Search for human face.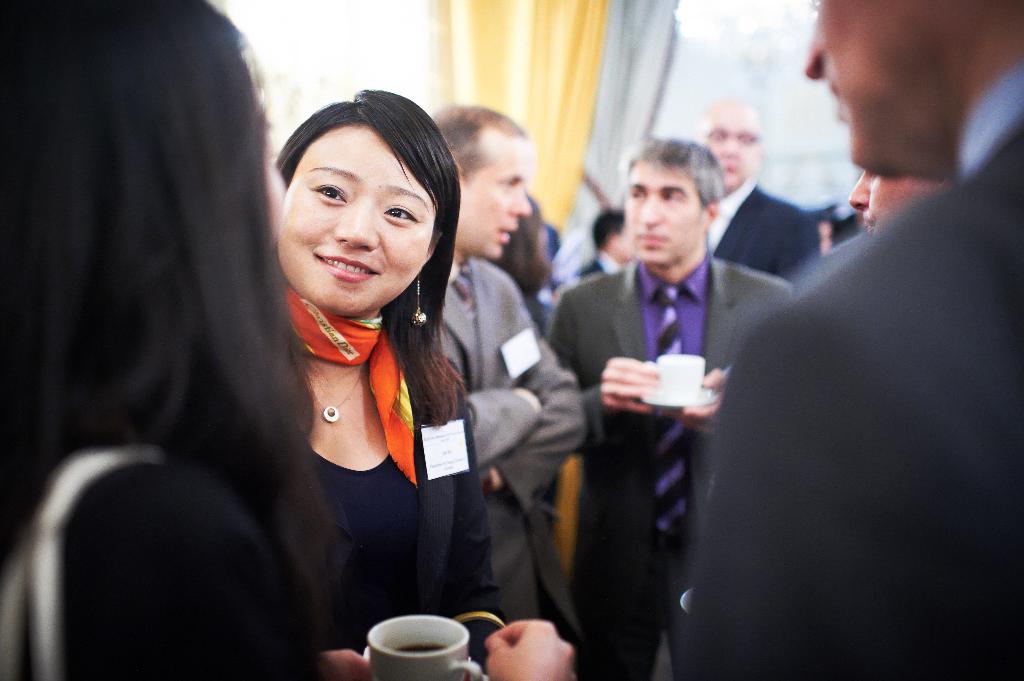
Found at left=699, top=112, right=757, bottom=189.
